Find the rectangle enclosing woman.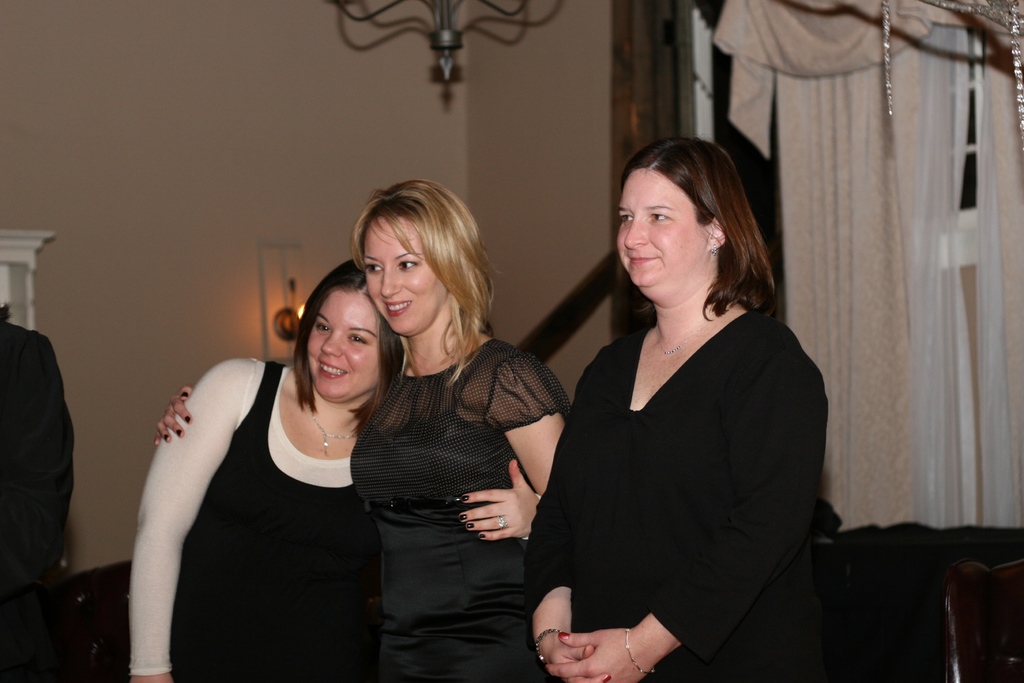
crop(145, 173, 570, 682).
